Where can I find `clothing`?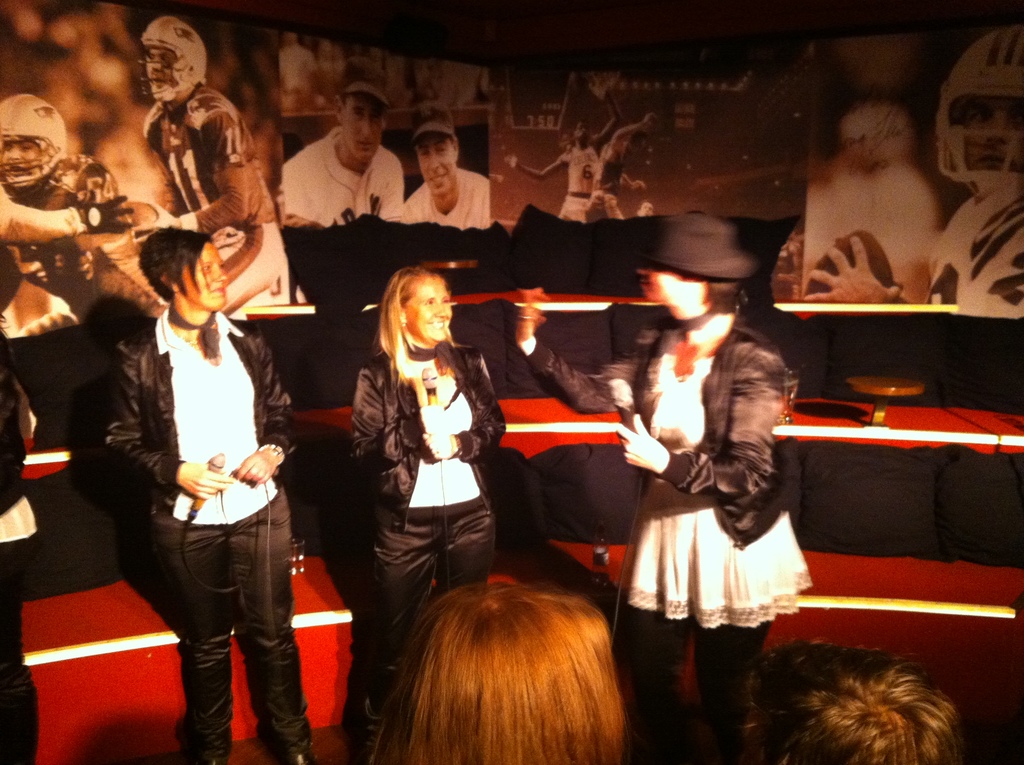
You can find it at {"x1": 0, "y1": 331, "x2": 52, "y2": 764}.
